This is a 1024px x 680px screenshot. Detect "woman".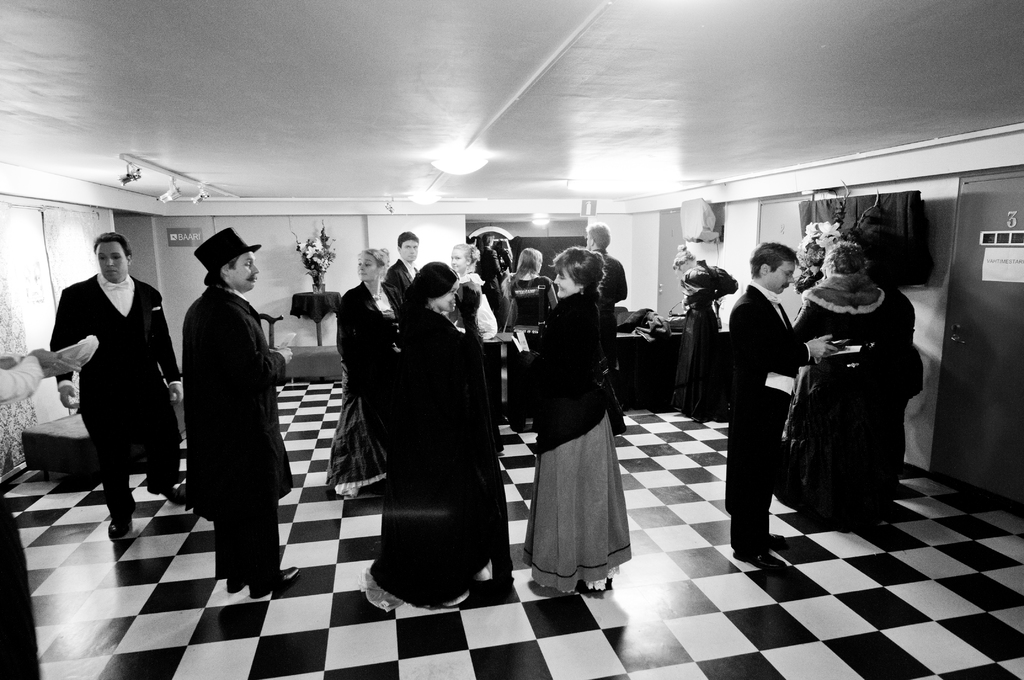
detection(354, 263, 515, 613).
